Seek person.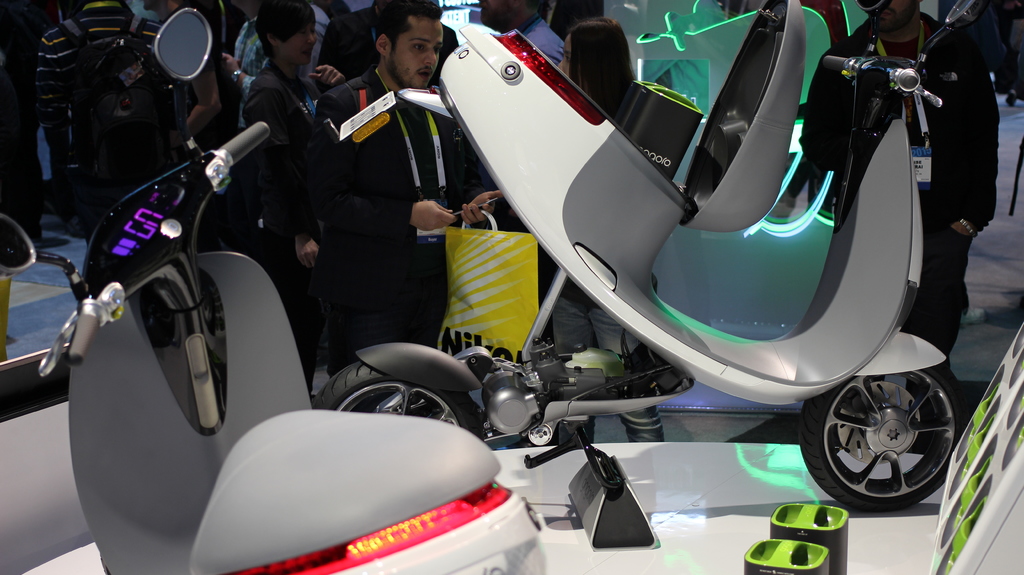
box=[477, 0, 564, 67].
